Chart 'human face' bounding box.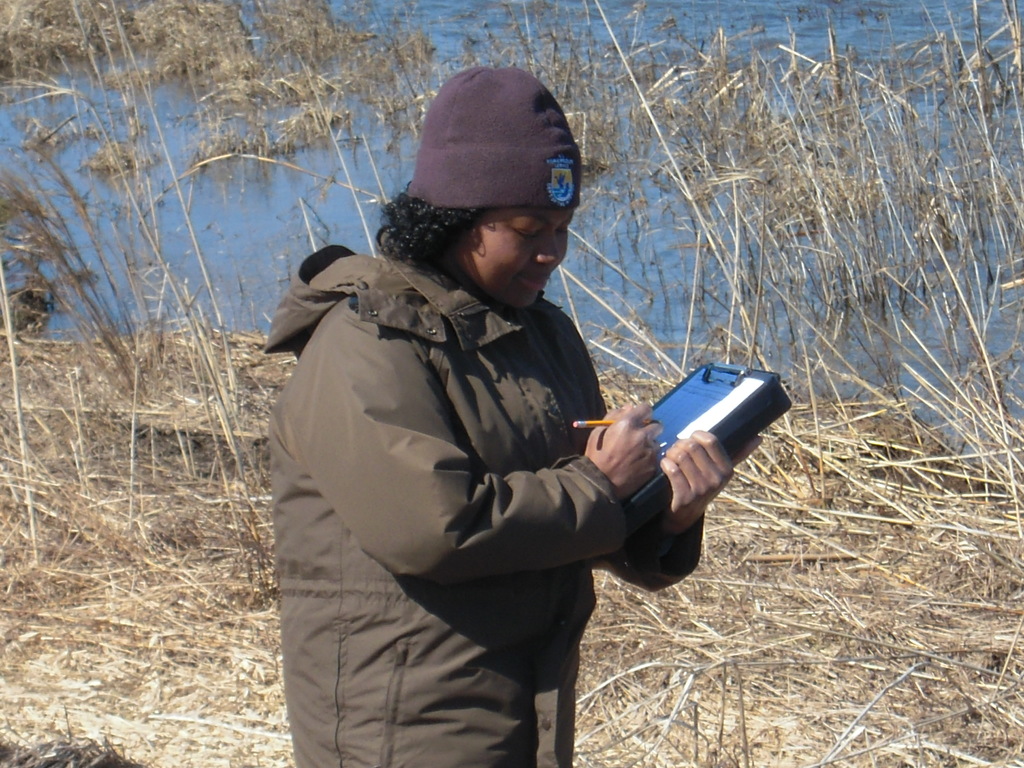
Charted: 457, 207, 576, 308.
